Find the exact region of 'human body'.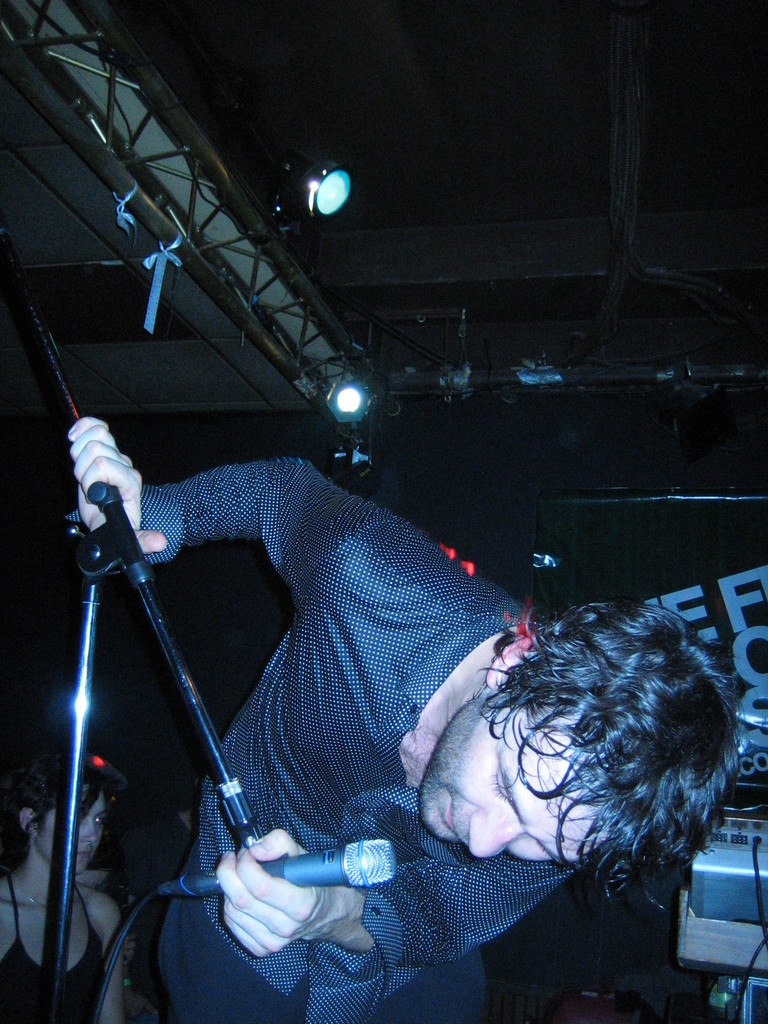
Exact region: (left=0, top=746, right=126, bottom=1023).
